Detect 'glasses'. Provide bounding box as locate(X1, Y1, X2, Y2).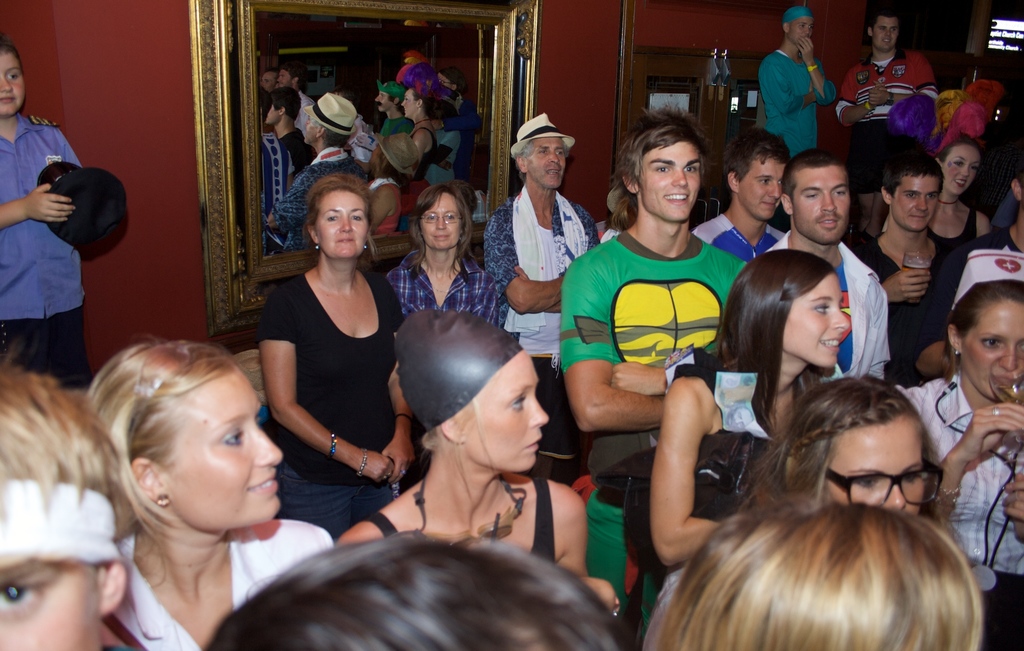
locate(823, 467, 947, 510).
